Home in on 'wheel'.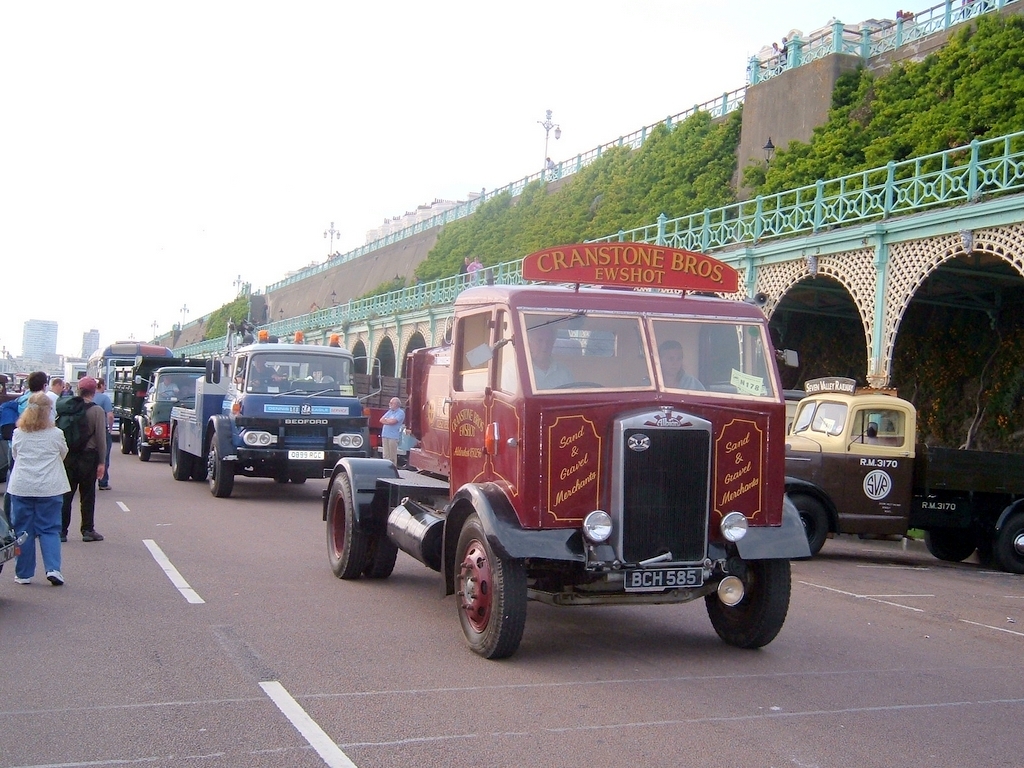
Homed in at (x1=552, y1=381, x2=604, y2=389).
